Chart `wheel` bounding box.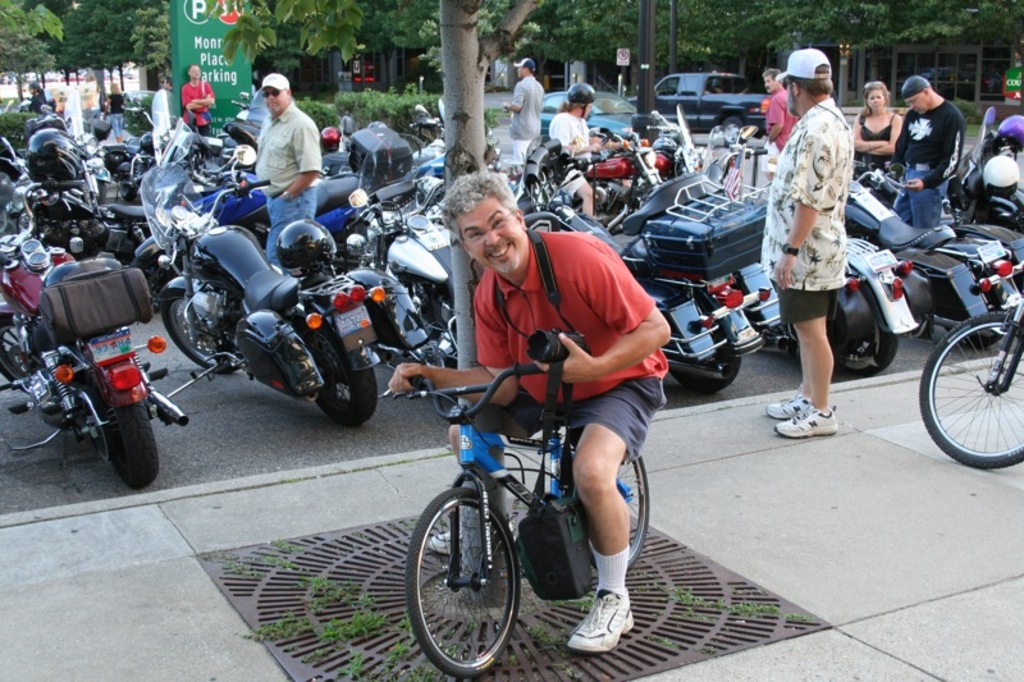
Charted: (x1=165, y1=294, x2=242, y2=376).
